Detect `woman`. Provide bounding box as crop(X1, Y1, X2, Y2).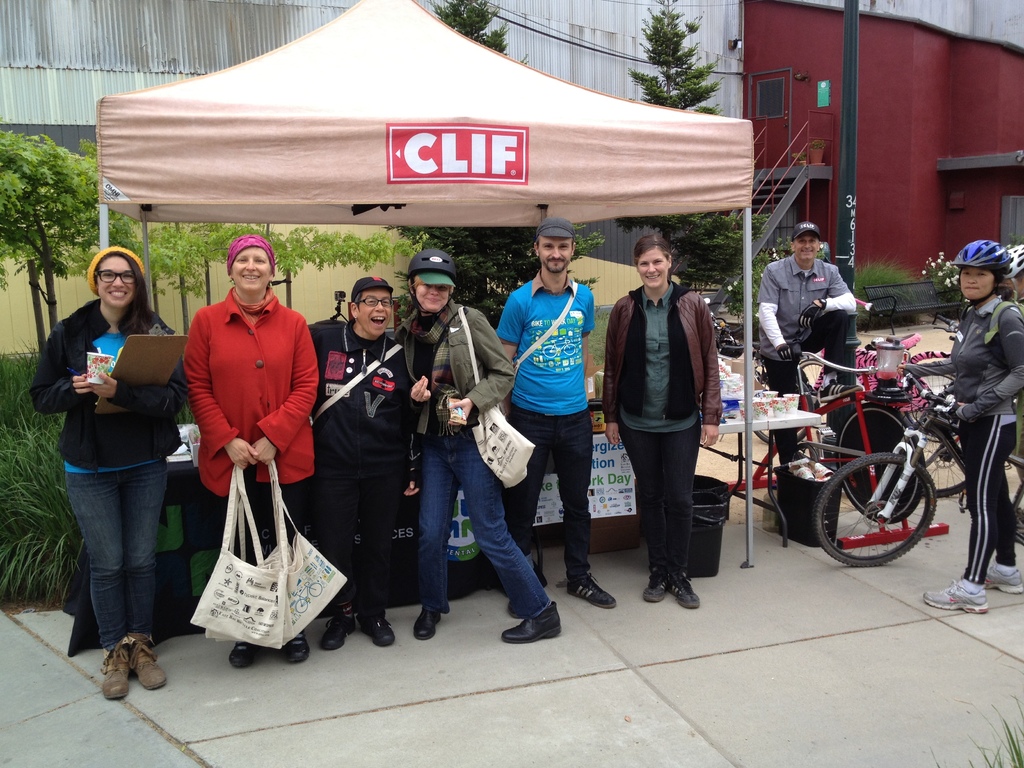
crop(920, 236, 1023, 616).
